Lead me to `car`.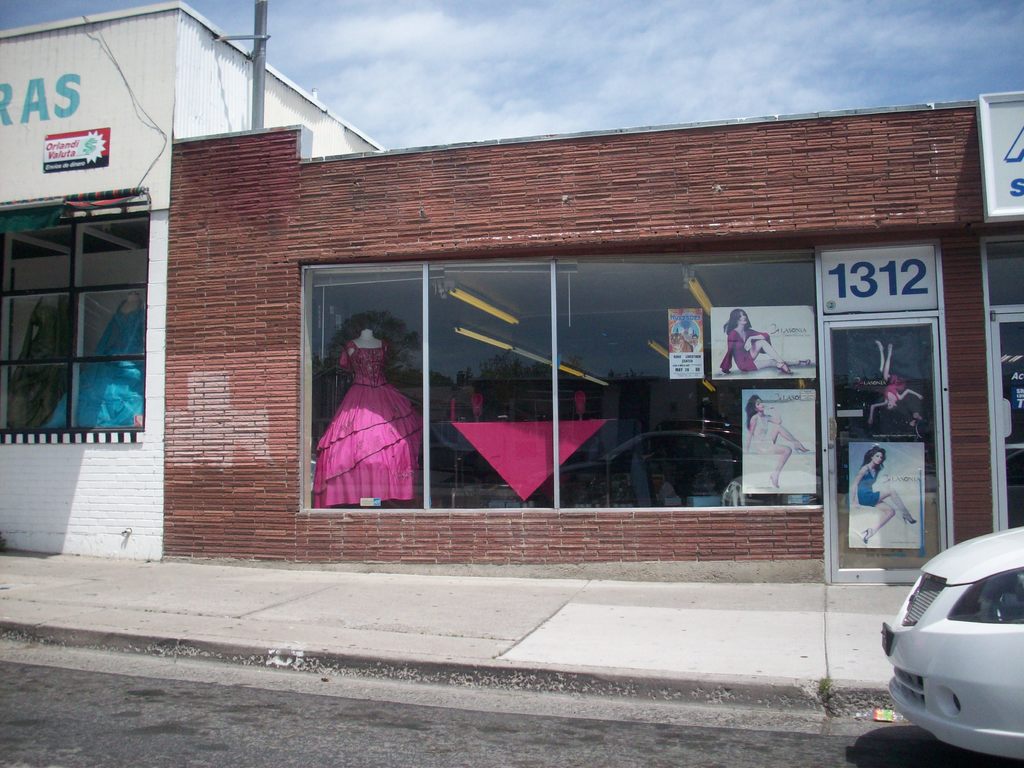
Lead to bbox=[888, 520, 1023, 767].
